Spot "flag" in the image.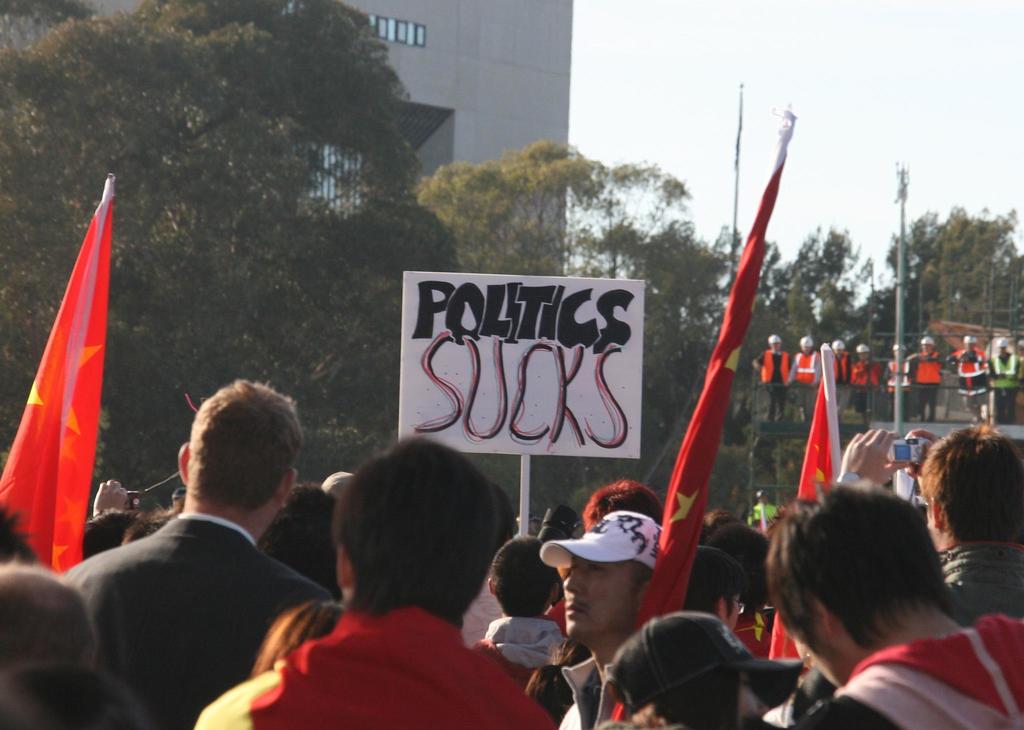
"flag" found at left=8, top=169, right=124, bottom=601.
